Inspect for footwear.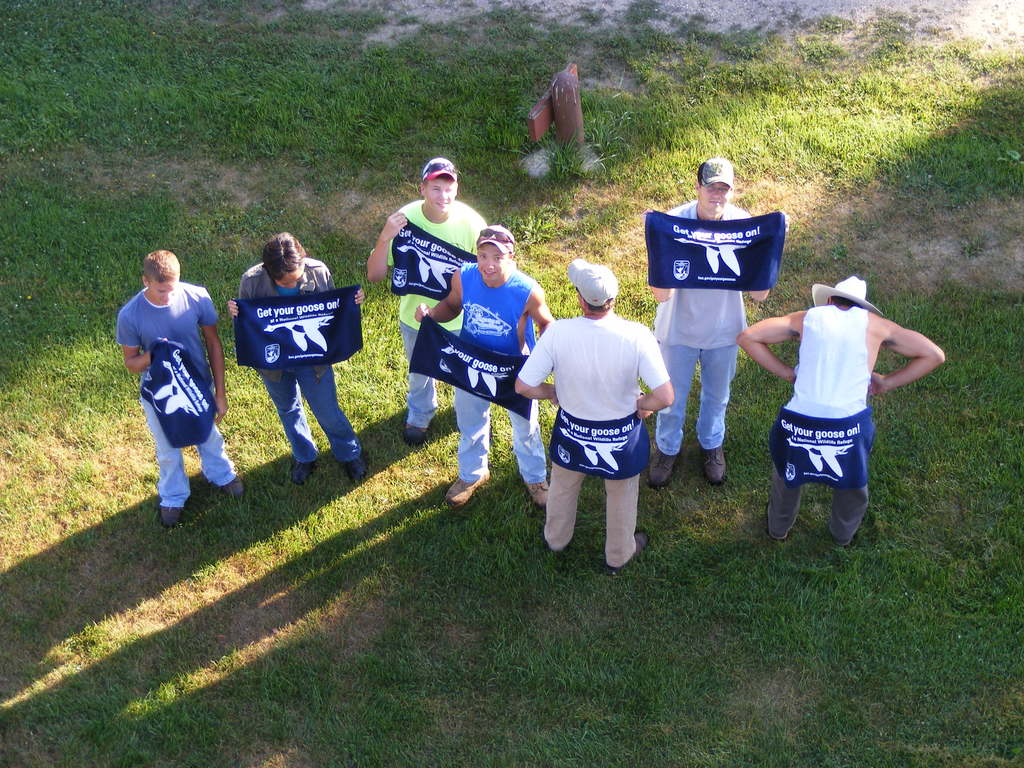
Inspection: bbox=(521, 478, 550, 508).
